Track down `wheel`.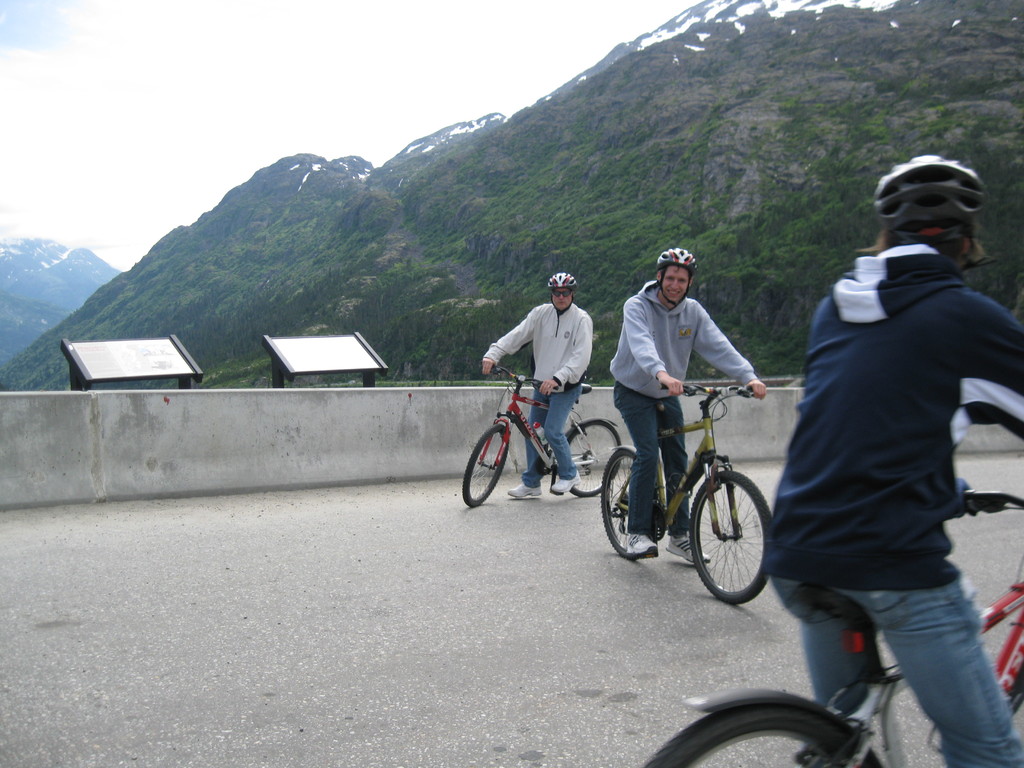
Tracked to rect(641, 706, 870, 767).
